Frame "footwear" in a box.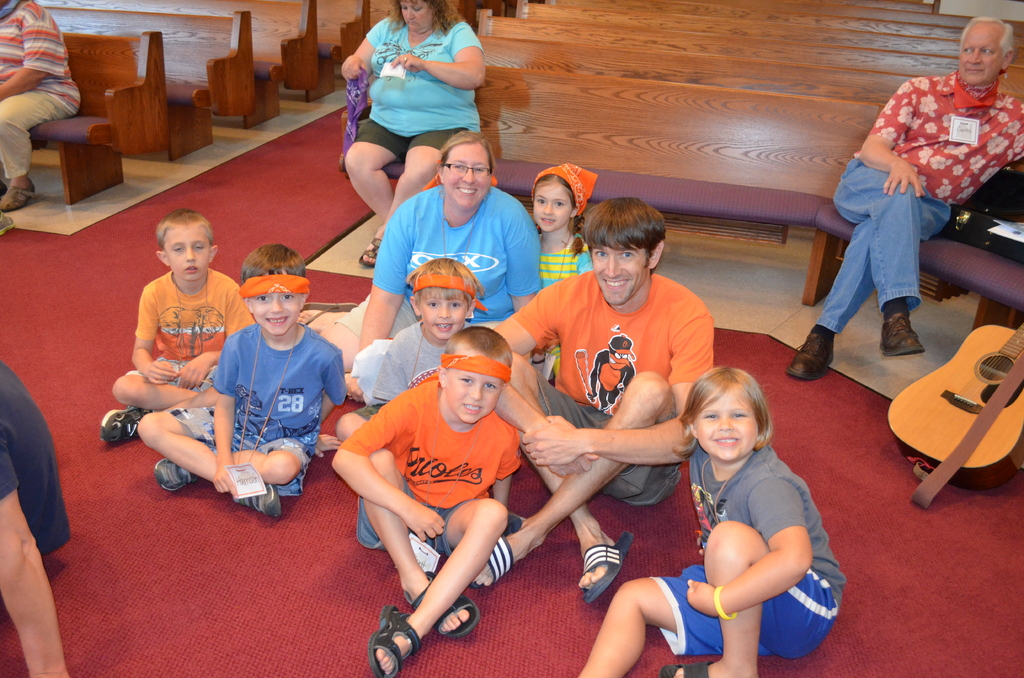
bbox=[662, 656, 715, 677].
